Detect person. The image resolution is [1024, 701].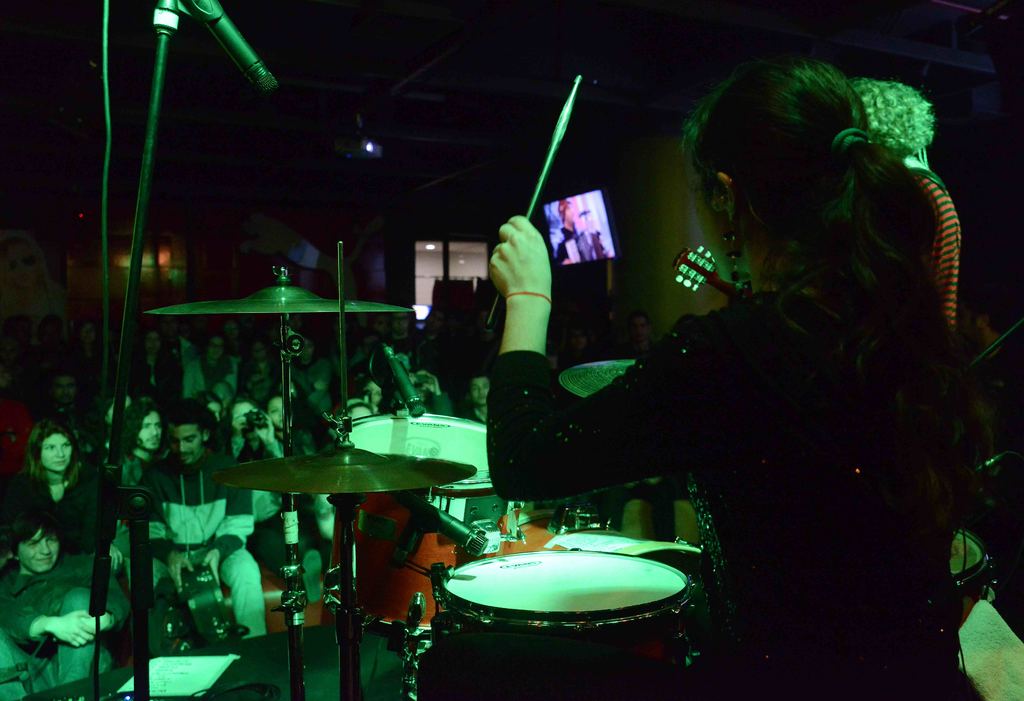
box=[556, 197, 611, 262].
